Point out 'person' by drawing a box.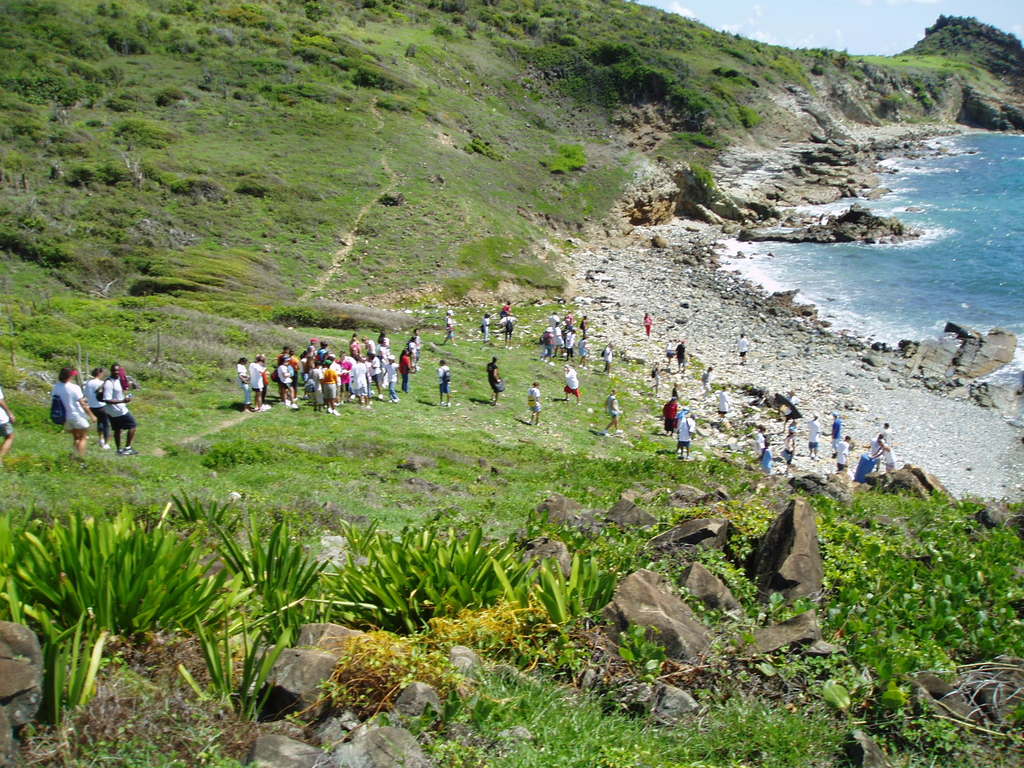
779,428,796,465.
